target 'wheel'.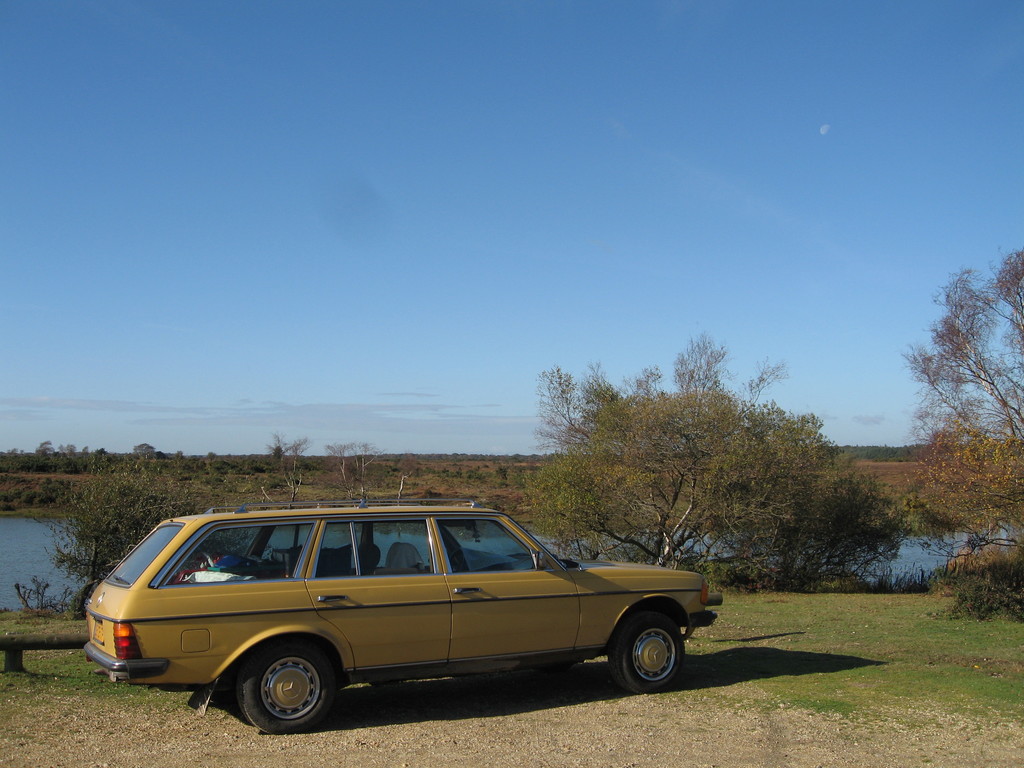
Target region: {"x1": 206, "y1": 672, "x2": 235, "y2": 713}.
